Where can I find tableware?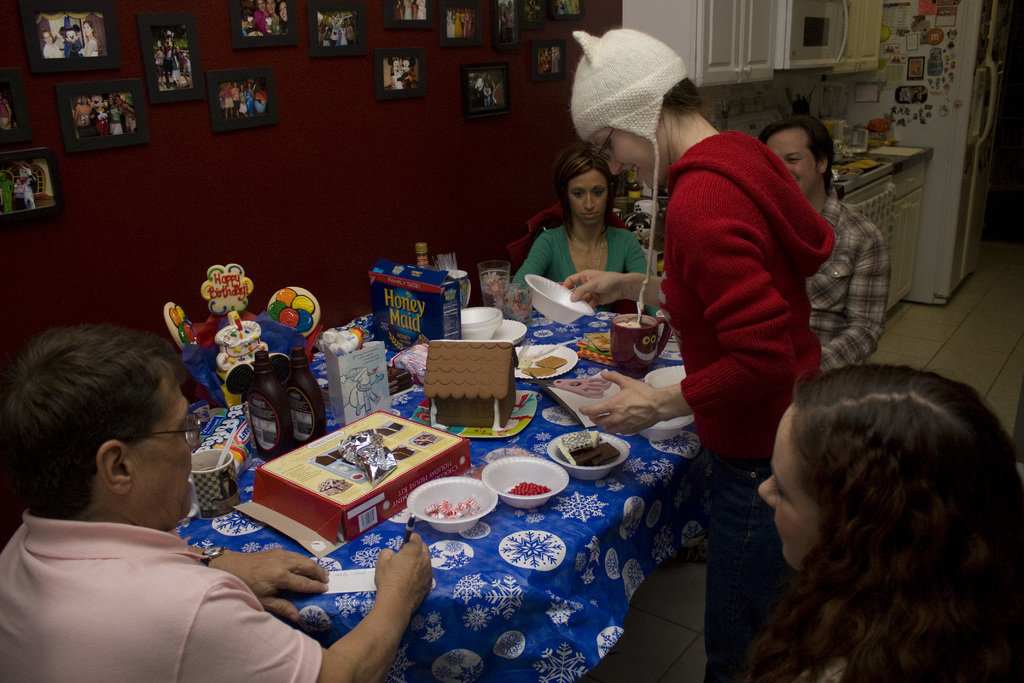
You can find it at box=[190, 448, 241, 518].
